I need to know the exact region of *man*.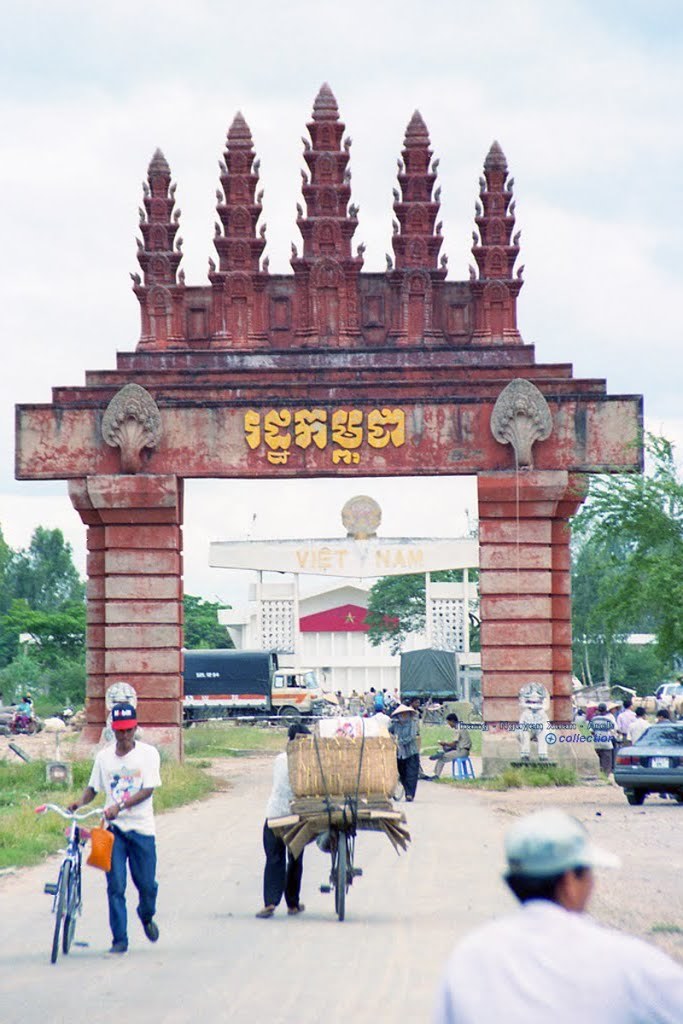
Region: l=252, t=731, r=316, b=916.
